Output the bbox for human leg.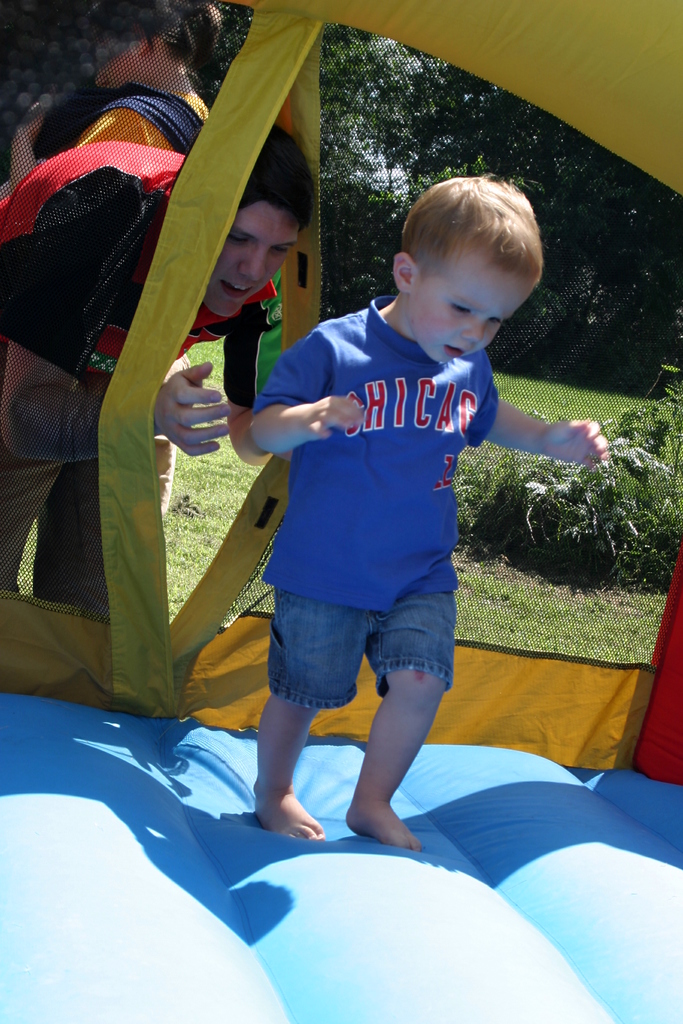
l=361, t=559, r=457, b=851.
